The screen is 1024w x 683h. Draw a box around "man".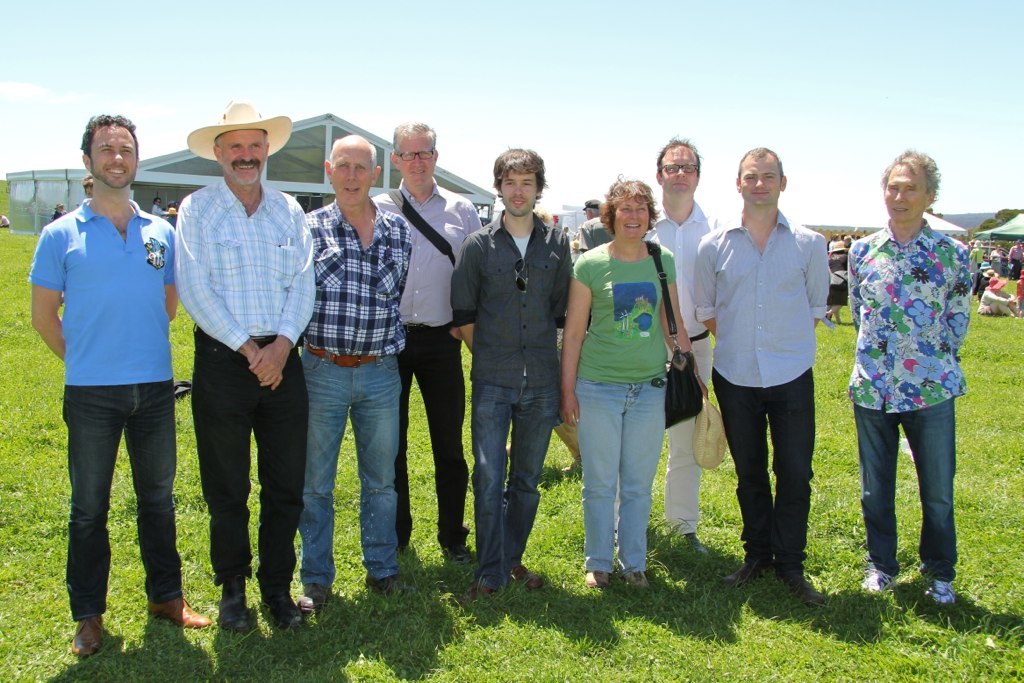
615/129/732/558.
